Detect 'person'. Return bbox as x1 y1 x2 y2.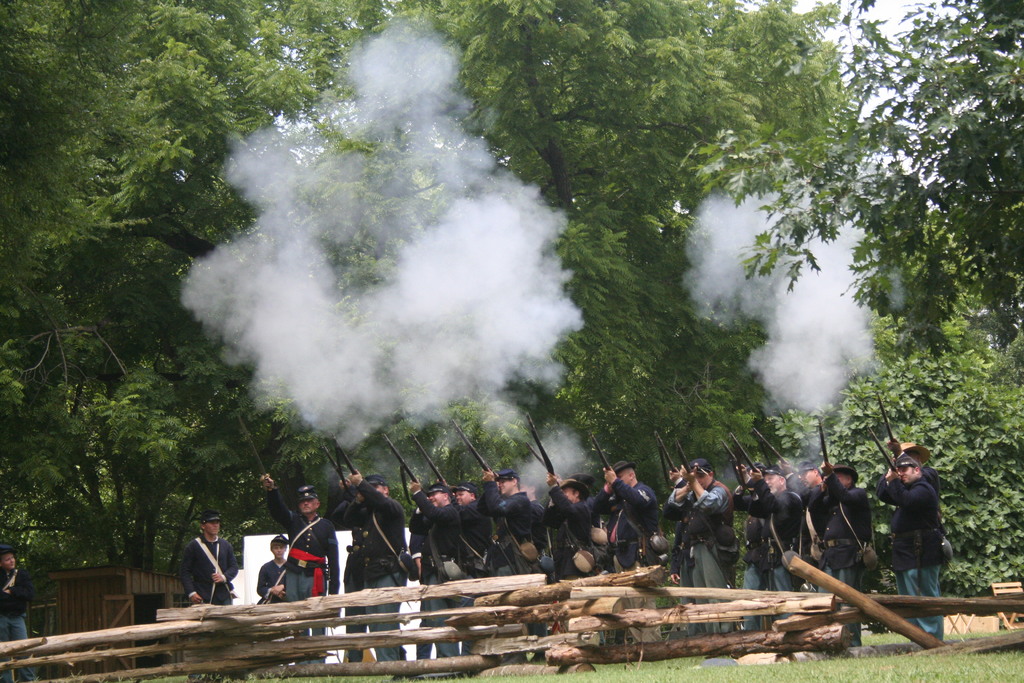
883 445 924 633.
